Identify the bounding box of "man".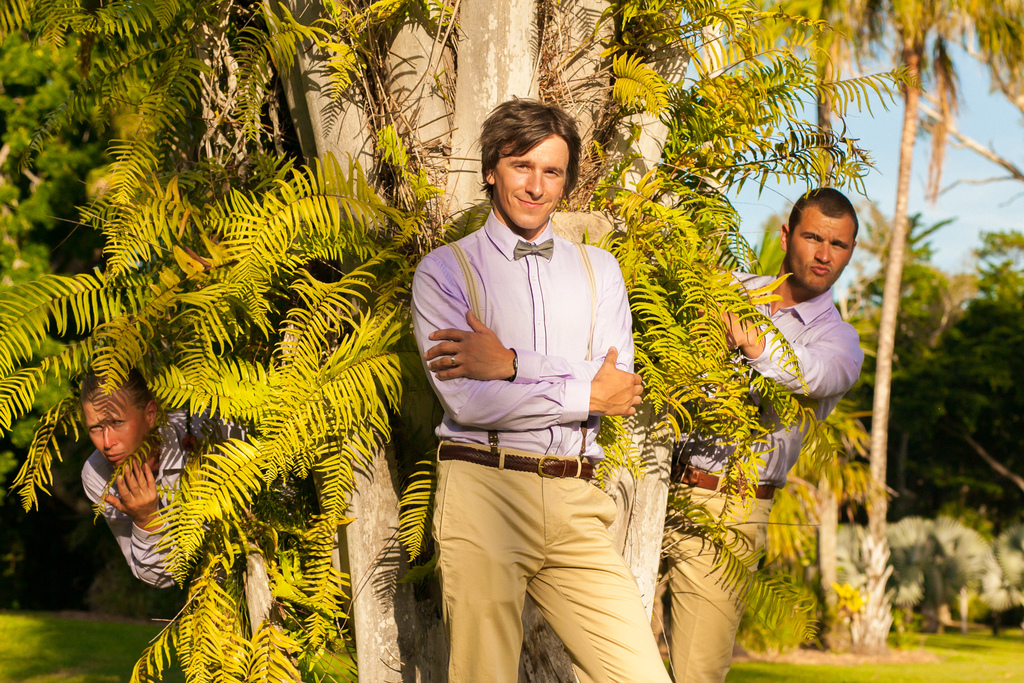
bbox=[397, 102, 655, 675].
